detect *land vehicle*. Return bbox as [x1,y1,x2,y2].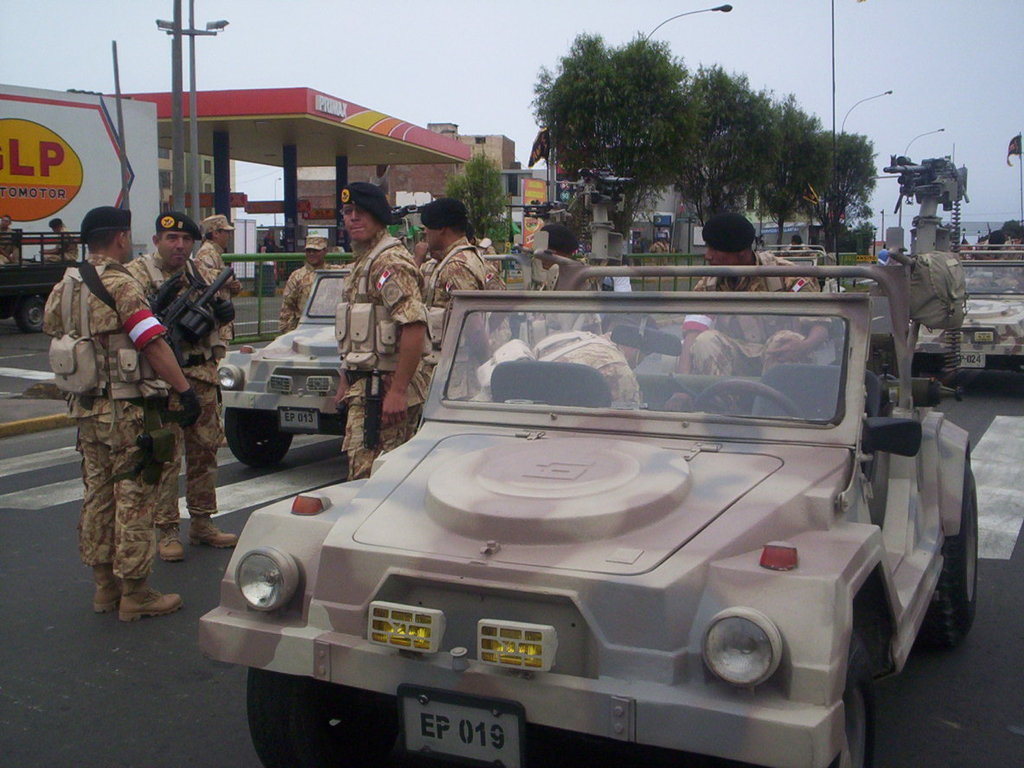
[144,257,970,746].
